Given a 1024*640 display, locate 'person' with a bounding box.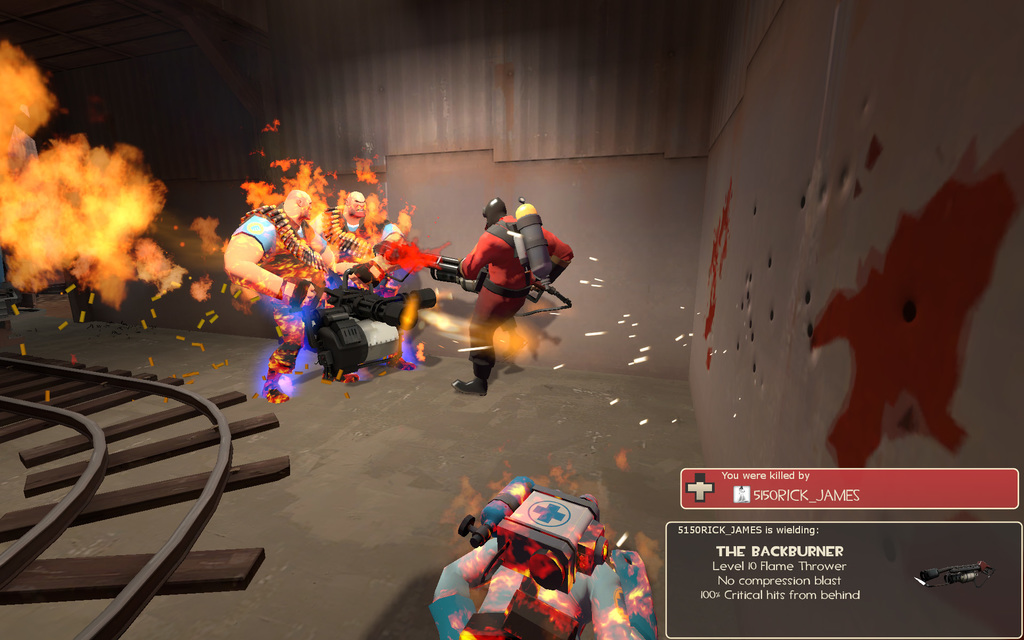
Located: [x1=452, y1=187, x2=588, y2=389].
